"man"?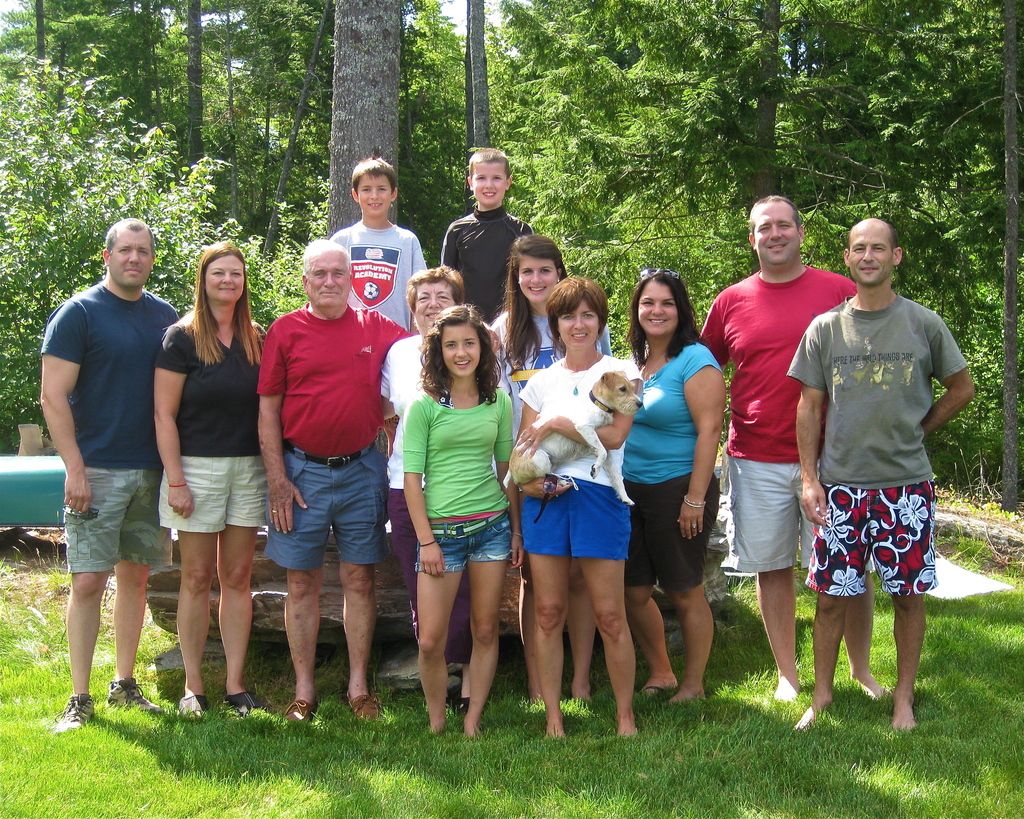
<box>699,193,859,699</box>
